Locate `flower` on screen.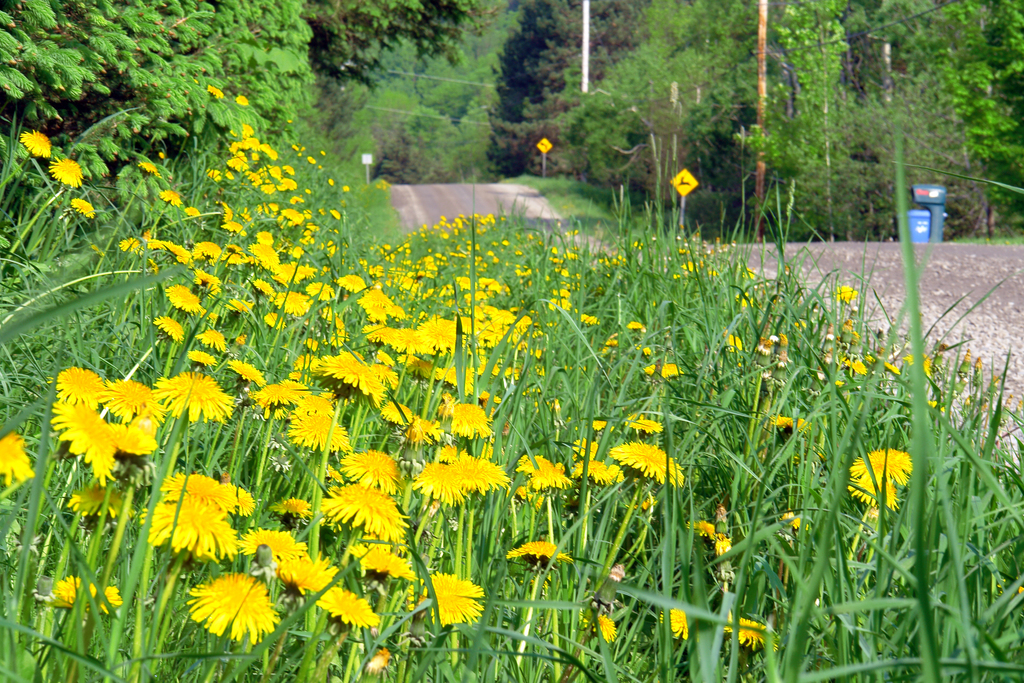
On screen at detection(0, 428, 42, 489).
